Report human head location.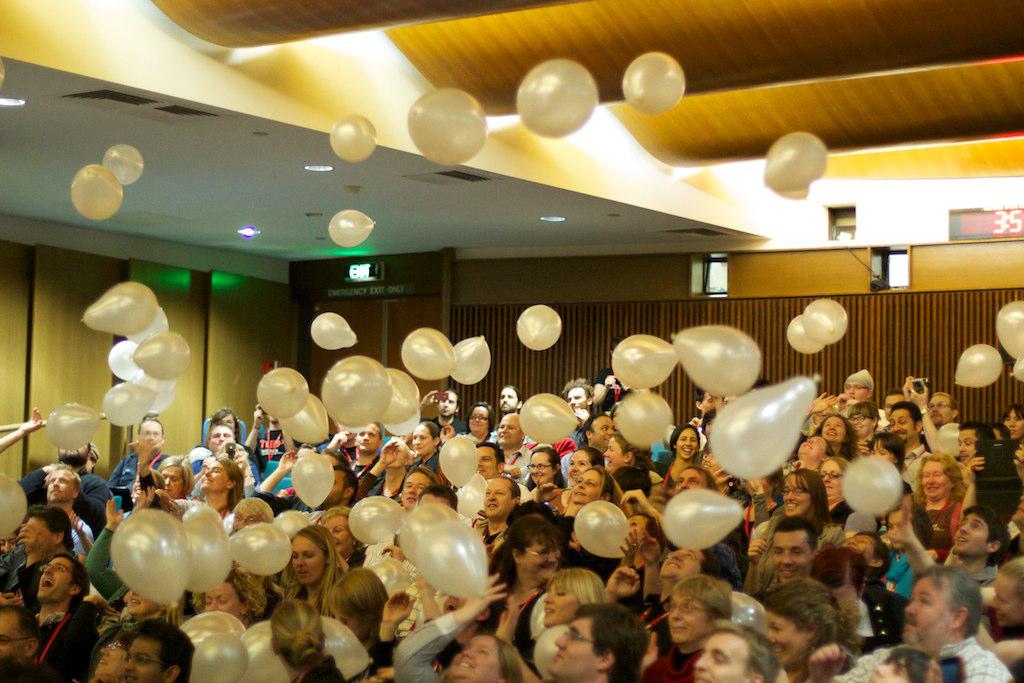
Report: [x1=696, y1=449, x2=719, y2=472].
